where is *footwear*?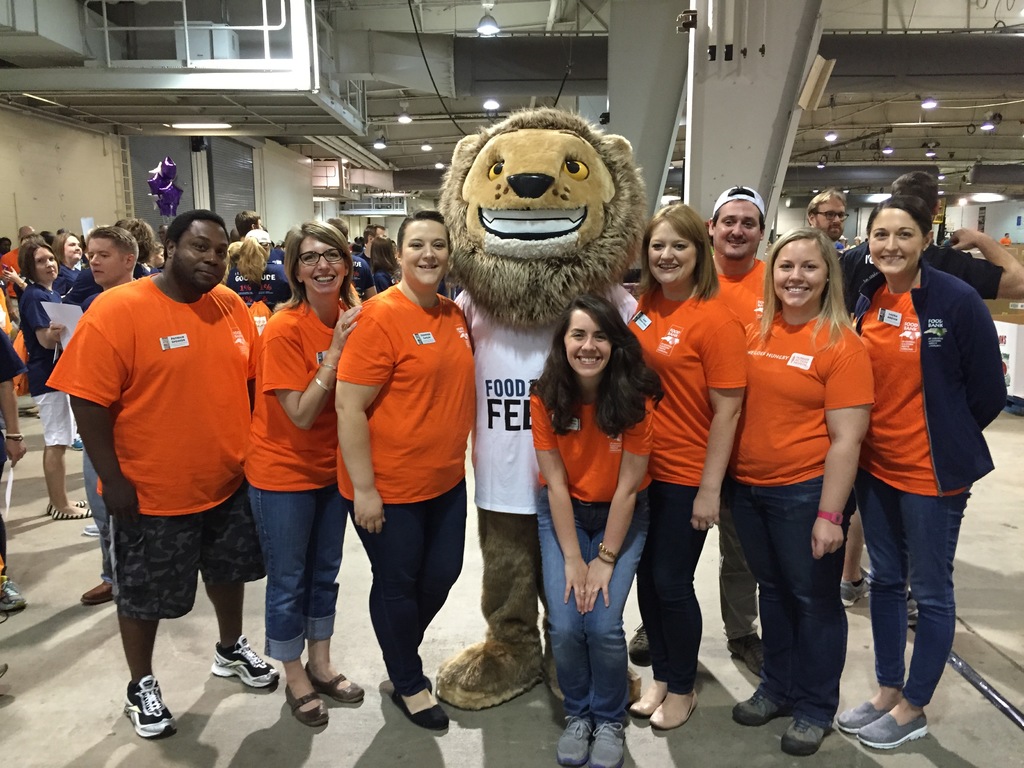
bbox(47, 501, 89, 516).
